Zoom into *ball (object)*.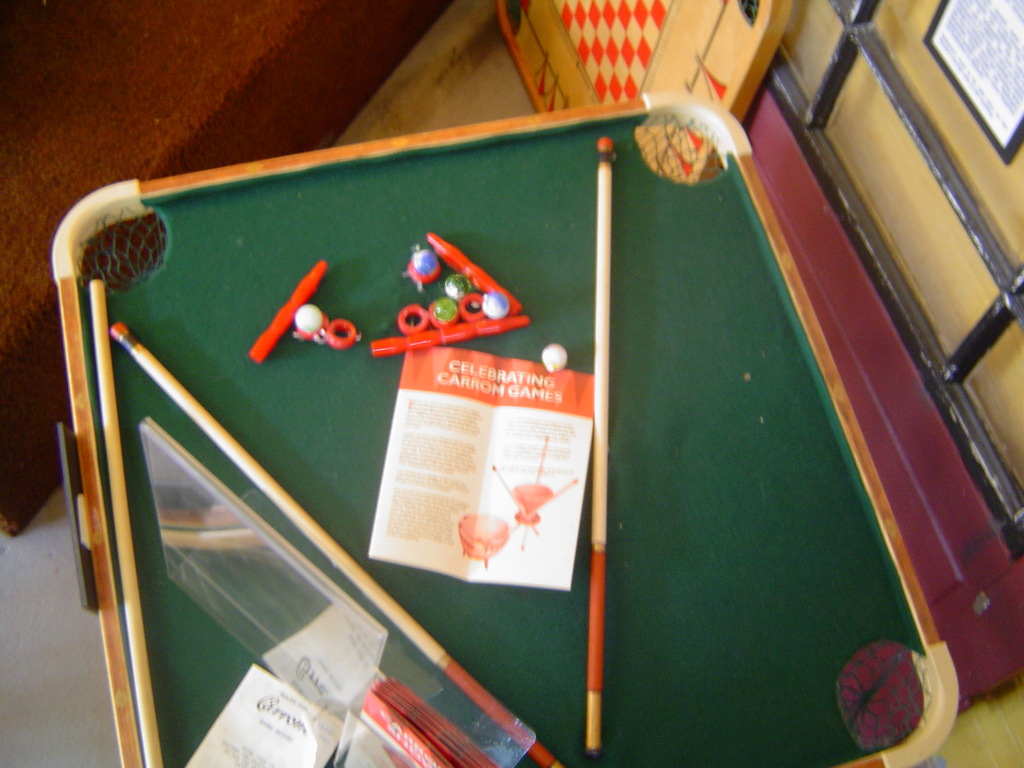
Zoom target: BBox(445, 274, 474, 298).
